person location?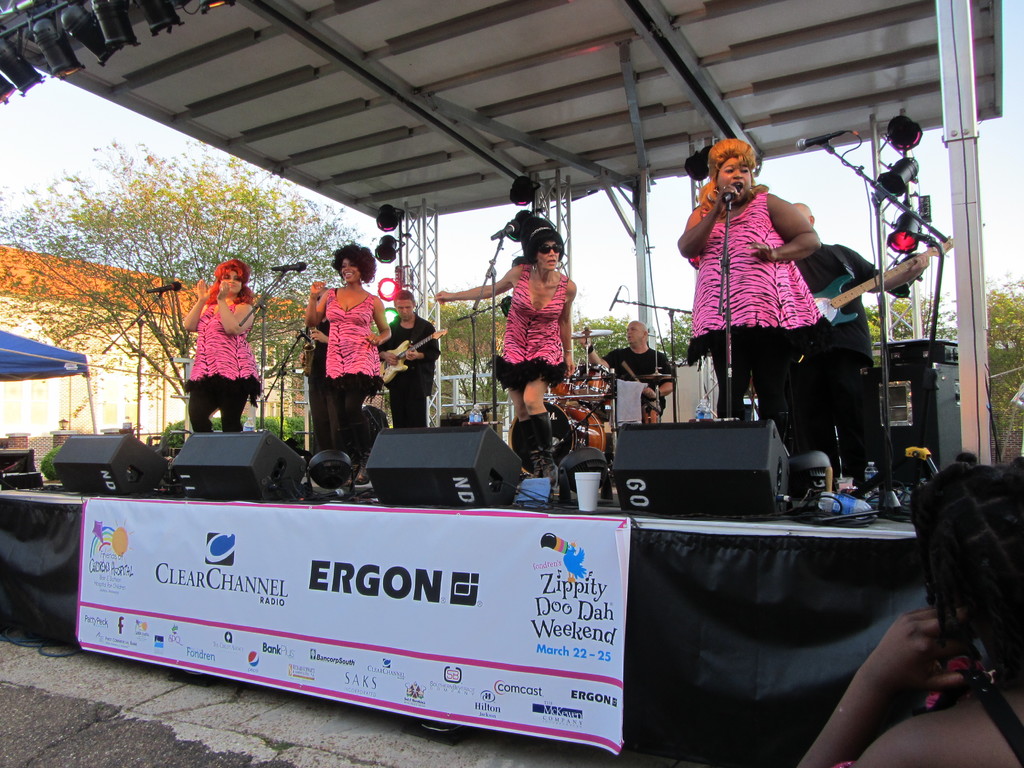
rect(575, 319, 679, 424)
